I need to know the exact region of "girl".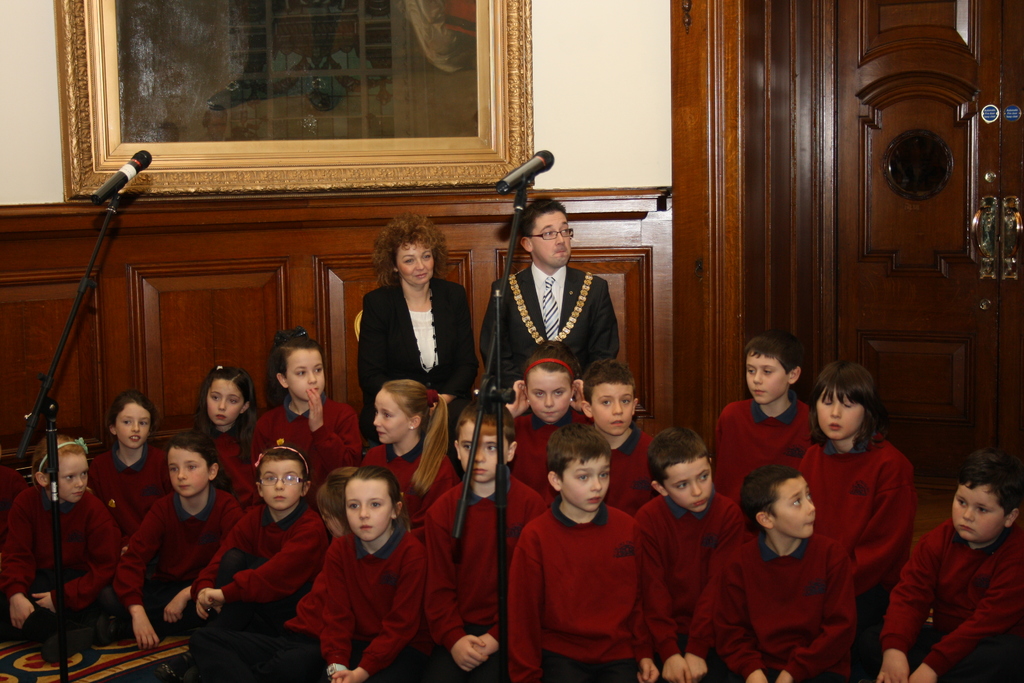
Region: <box>354,375,461,529</box>.
